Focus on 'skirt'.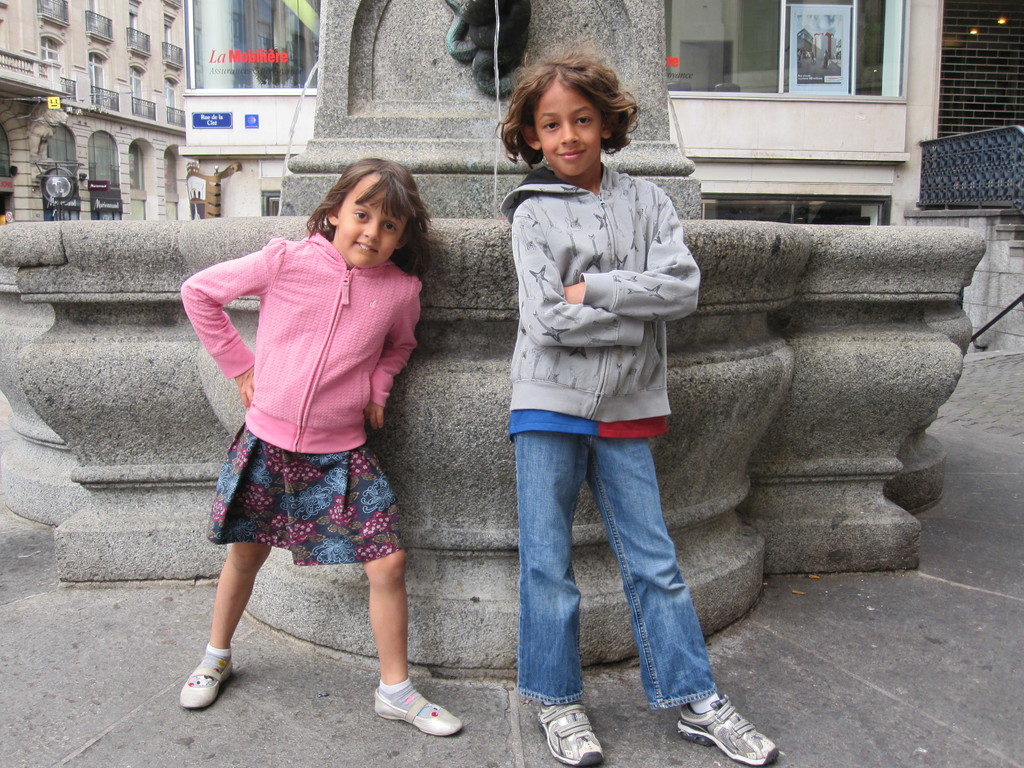
Focused at Rect(207, 420, 399, 563).
